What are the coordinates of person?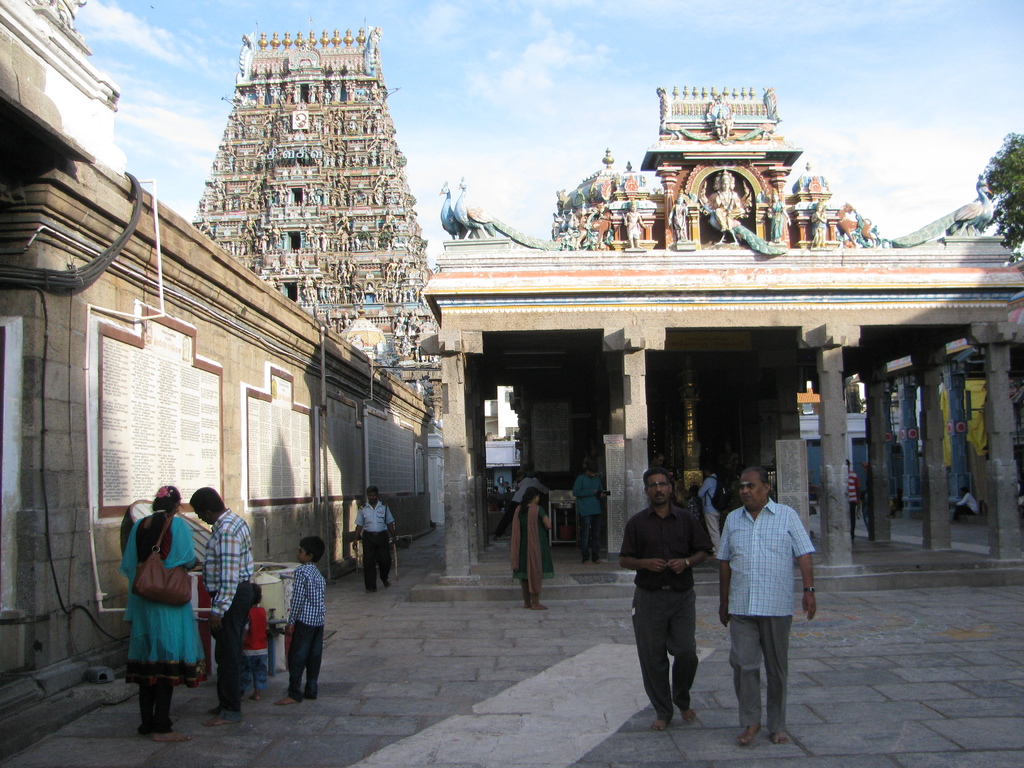
detection(356, 488, 390, 588).
